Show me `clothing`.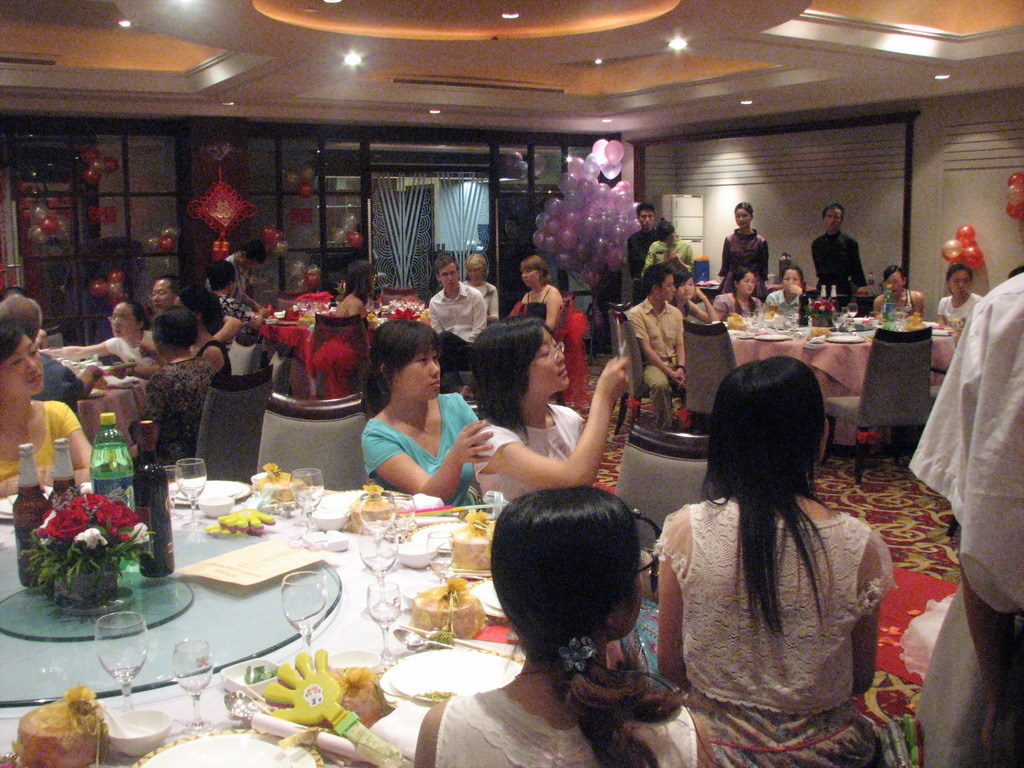
`clothing` is here: pyautogui.locateOnScreen(426, 284, 483, 386).
